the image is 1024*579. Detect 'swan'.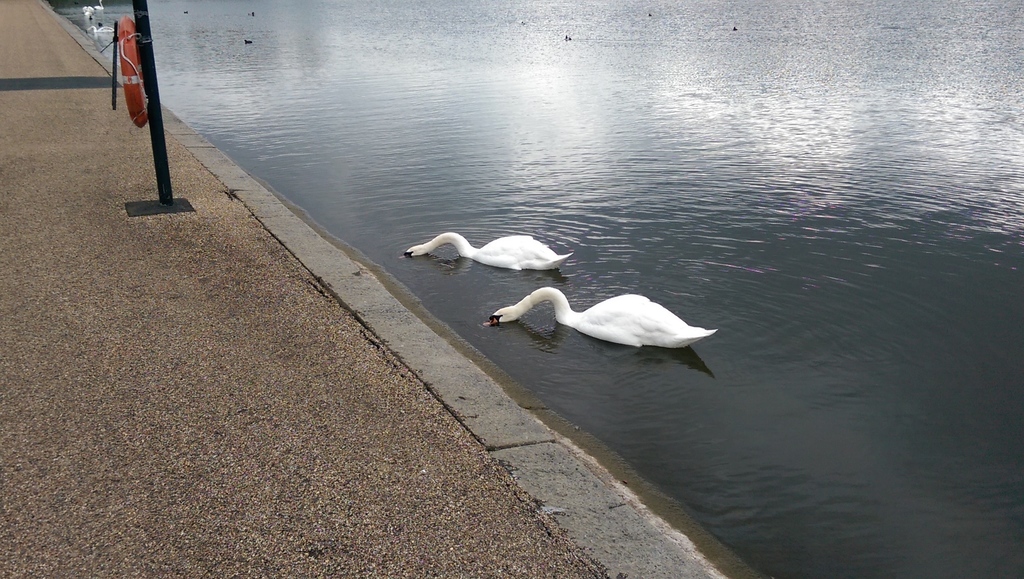
Detection: <bbox>480, 279, 721, 347</bbox>.
